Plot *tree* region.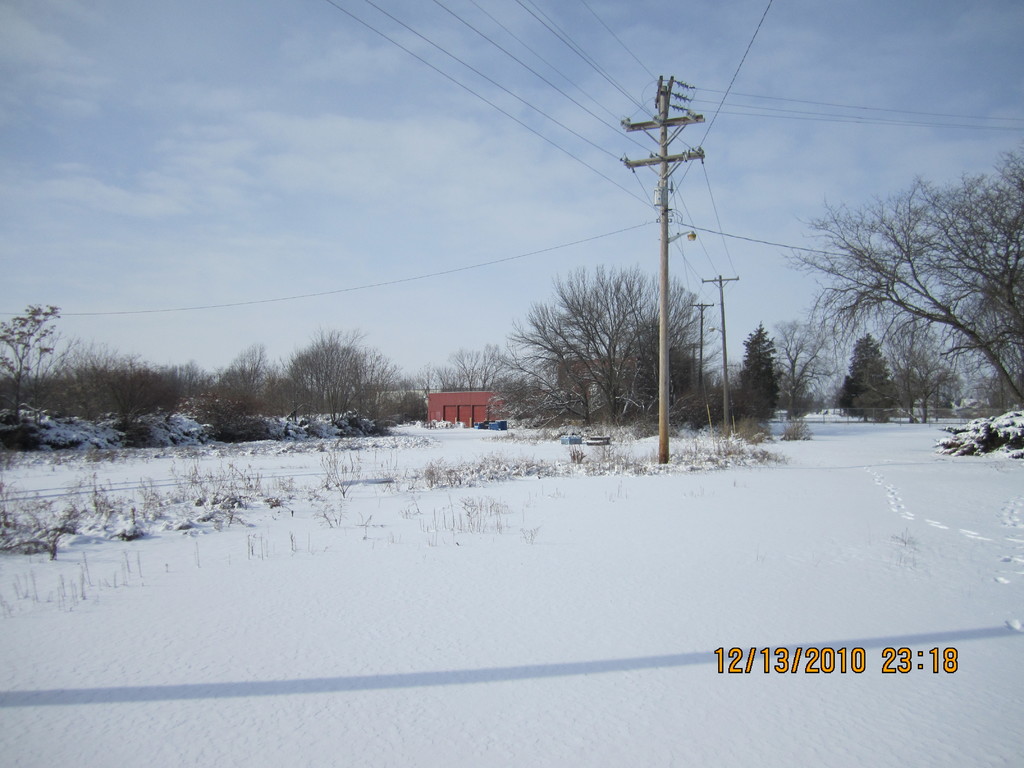
Plotted at <bbox>0, 299, 70, 436</bbox>.
